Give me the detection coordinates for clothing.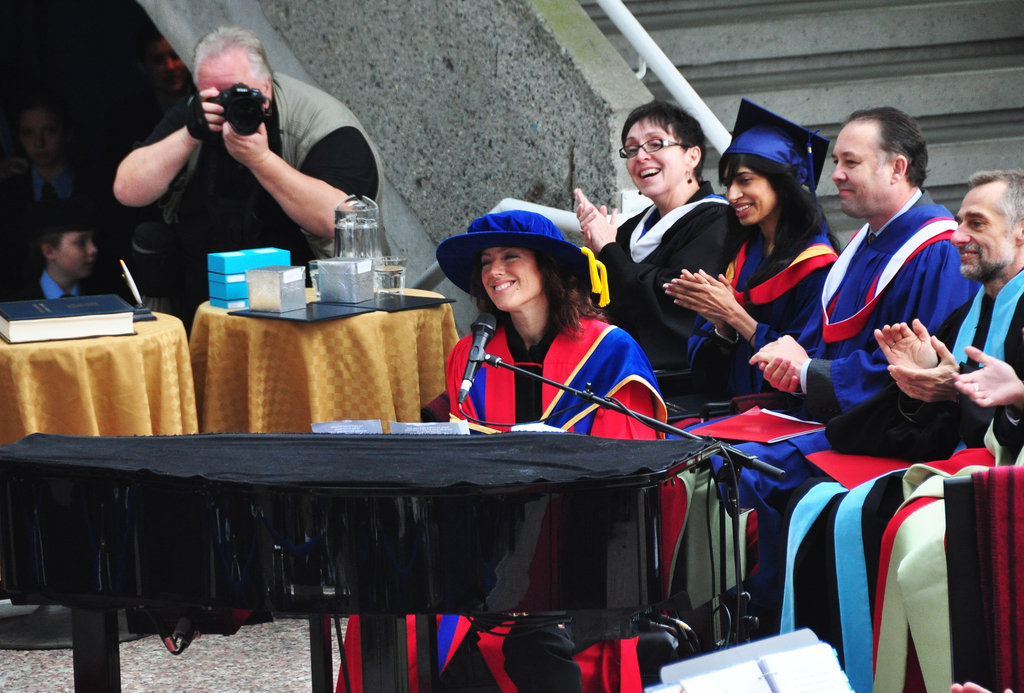
(left=22, top=270, right=93, bottom=298).
